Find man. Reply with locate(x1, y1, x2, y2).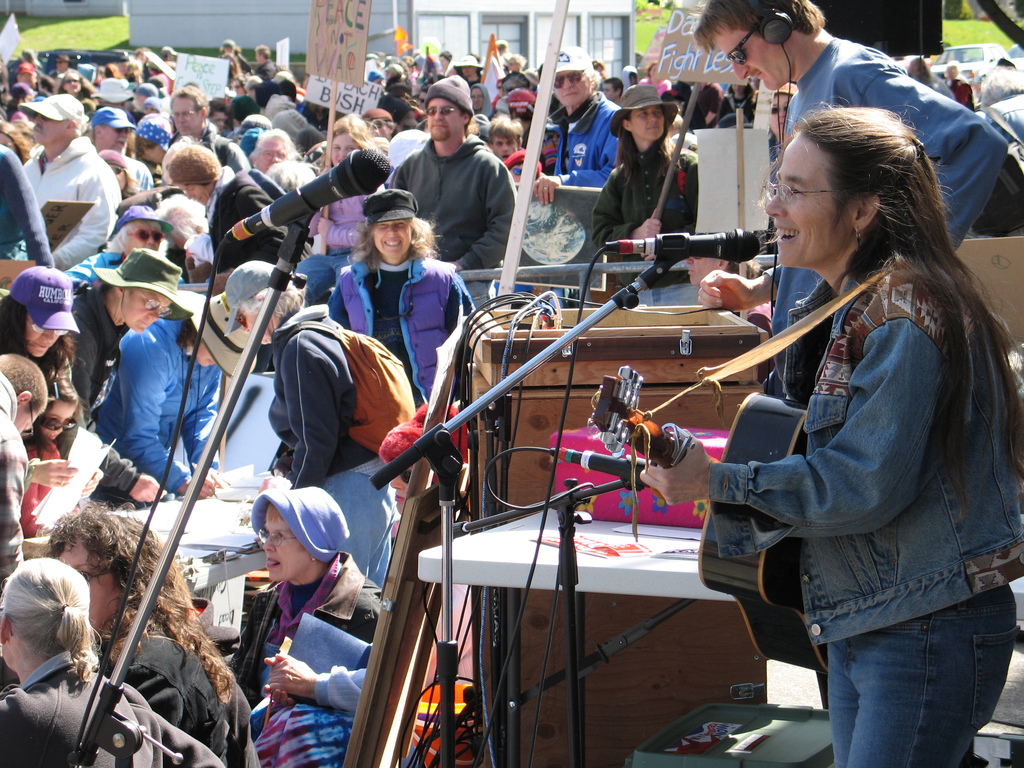
locate(387, 93, 524, 280).
